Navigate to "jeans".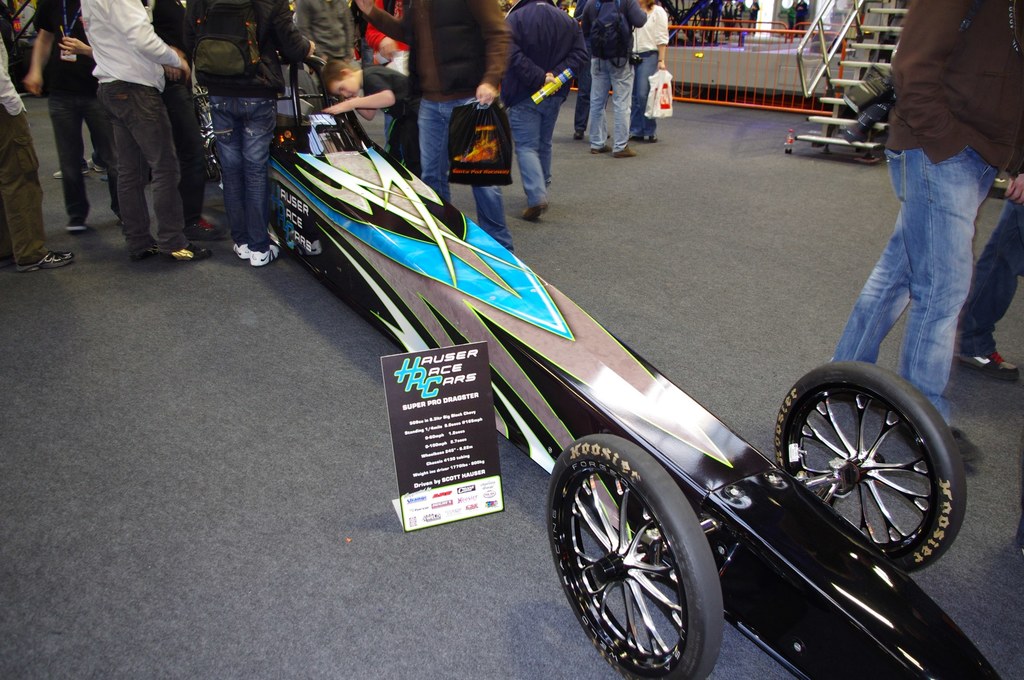
Navigation target: left=99, top=83, right=186, bottom=255.
